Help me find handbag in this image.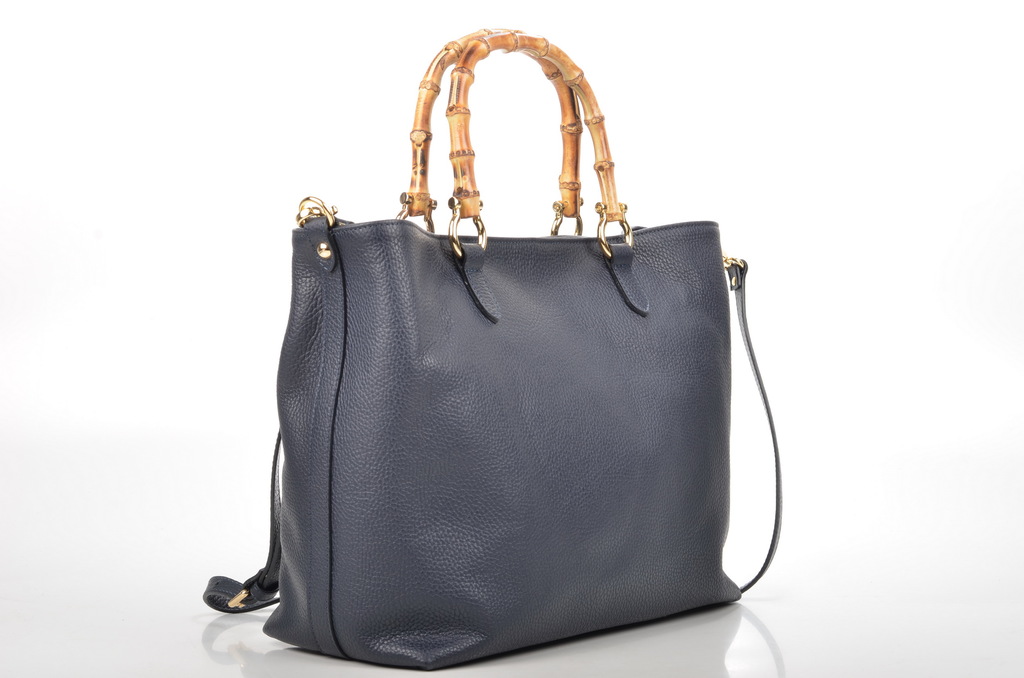
Found it: Rect(204, 25, 781, 672).
